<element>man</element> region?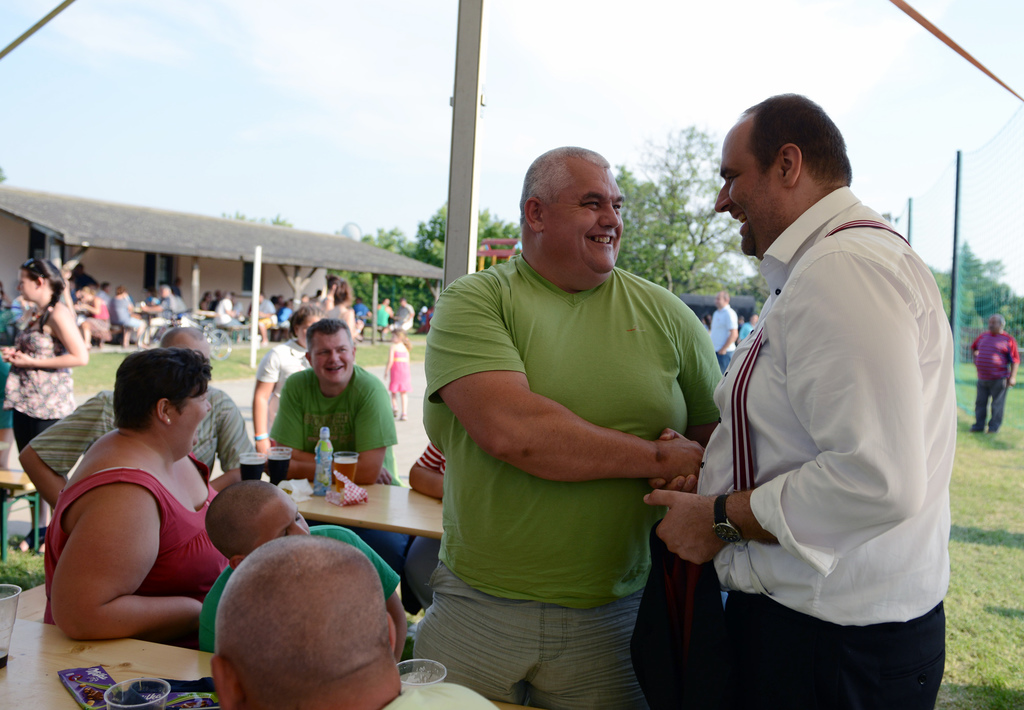
rect(263, 318, 414, 570)
